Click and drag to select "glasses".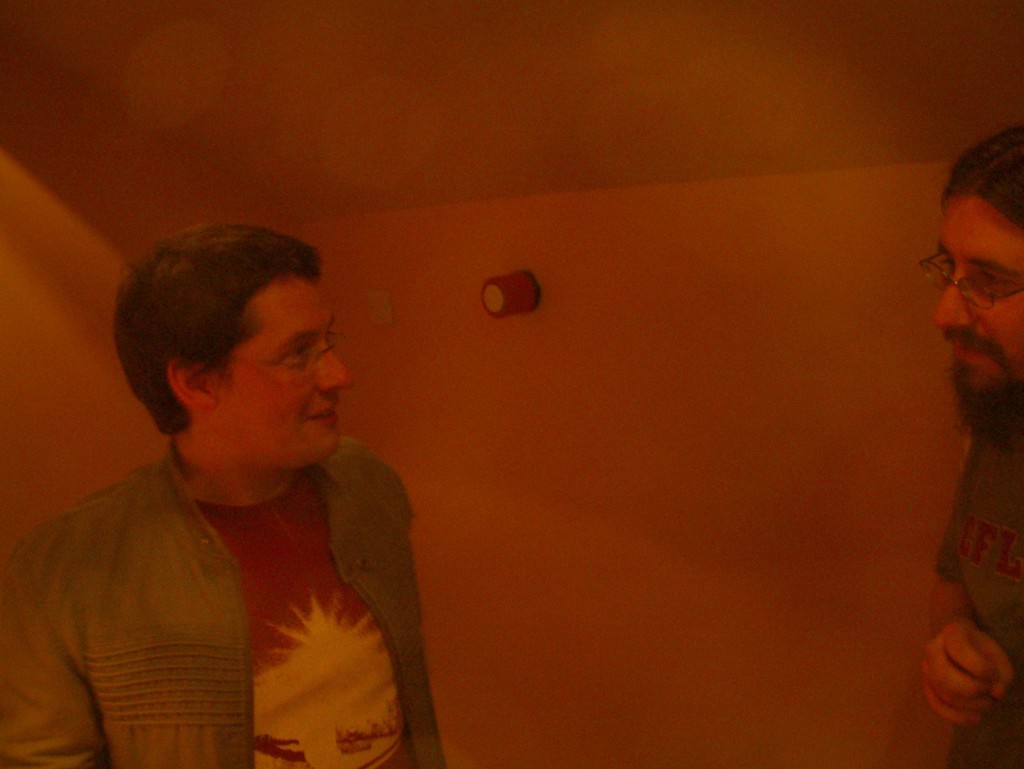
Selection: box=[209, 325, 346, 388].
